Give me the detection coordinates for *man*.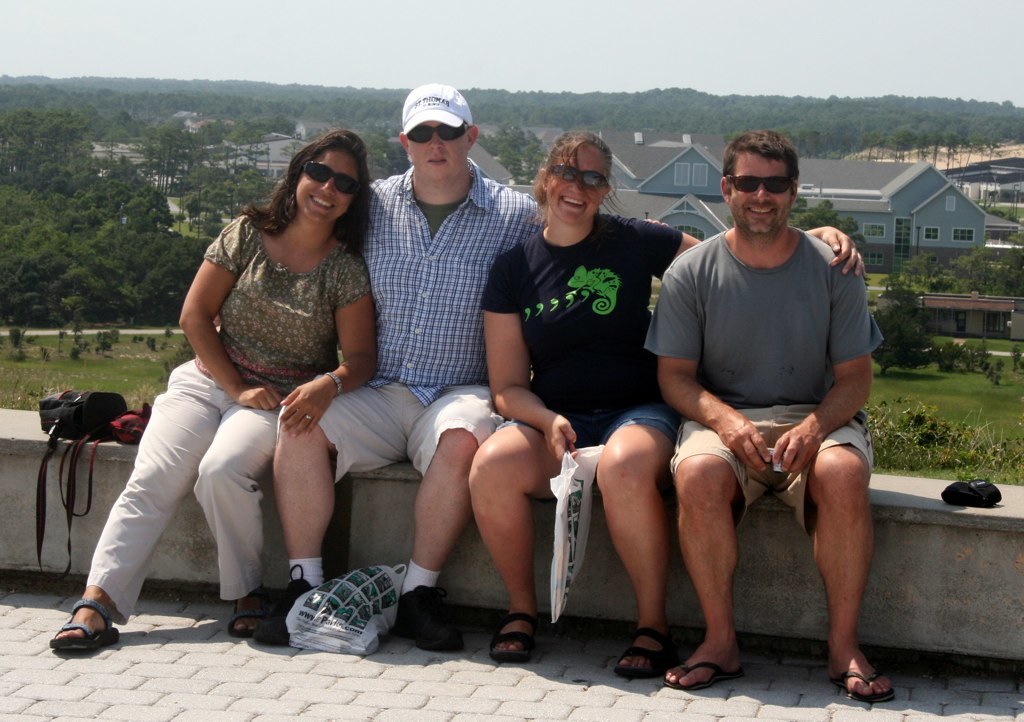
[x1=248, y1=80, x2=549, y2=658].
